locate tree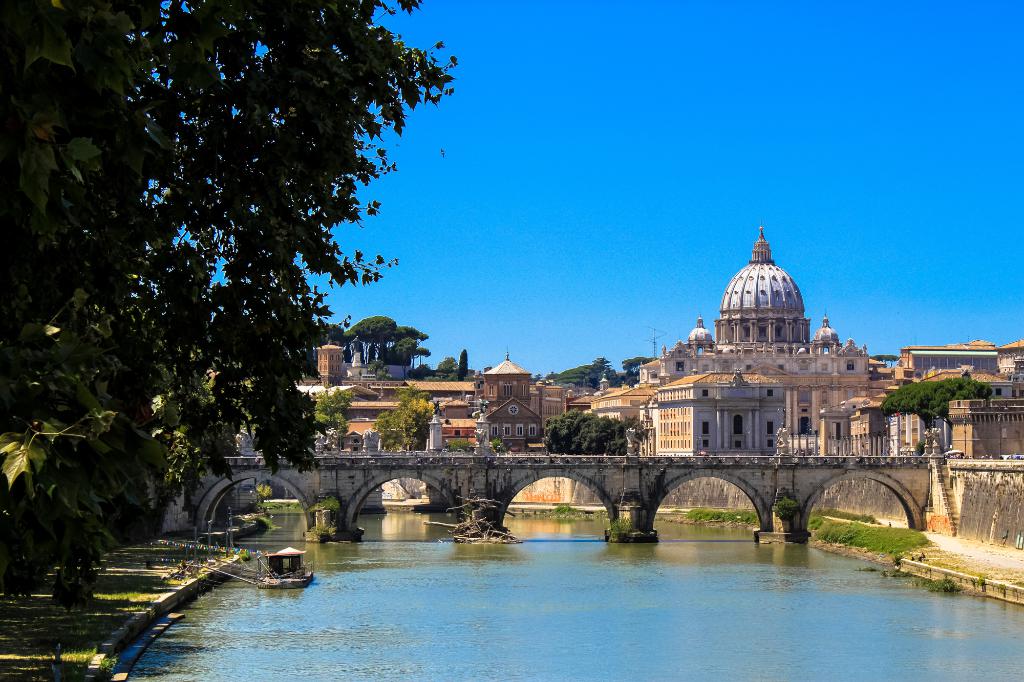
545,408,598,455
